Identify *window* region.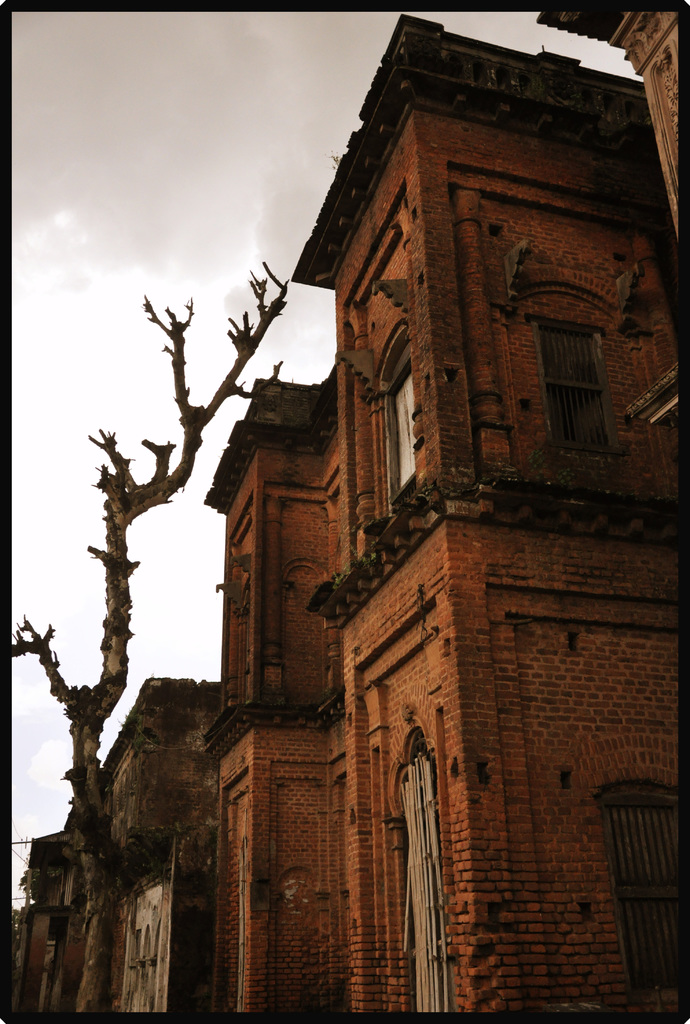
Region: [left=383, top=371, right=419, bottom=508].
